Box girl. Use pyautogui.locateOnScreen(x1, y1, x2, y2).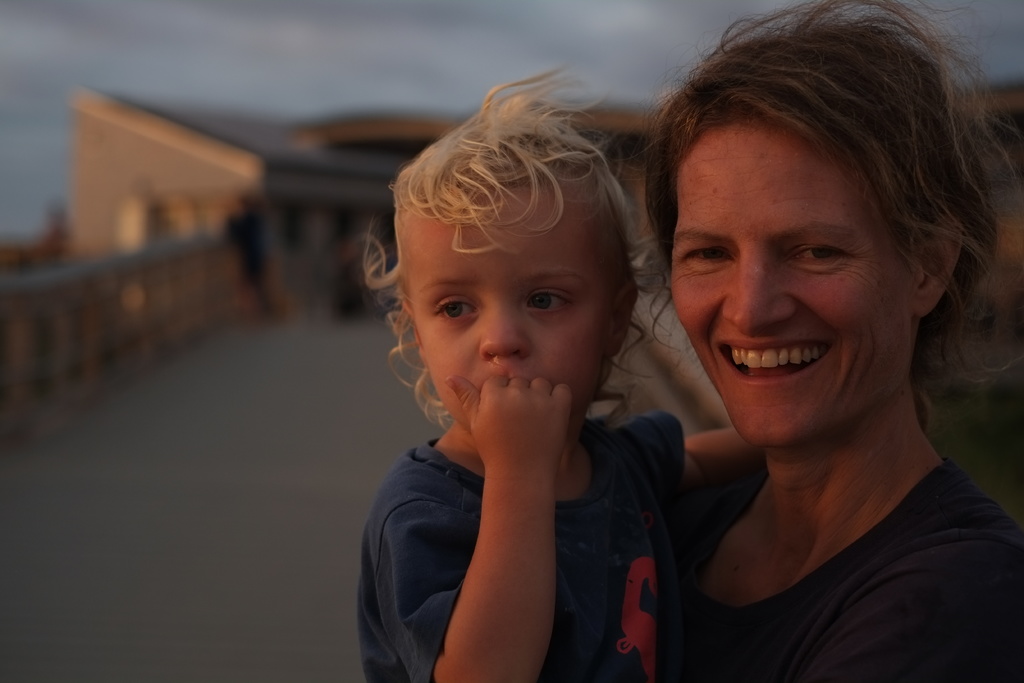
pyautogui.locateOnScreen(356, 65, 760, 682).
